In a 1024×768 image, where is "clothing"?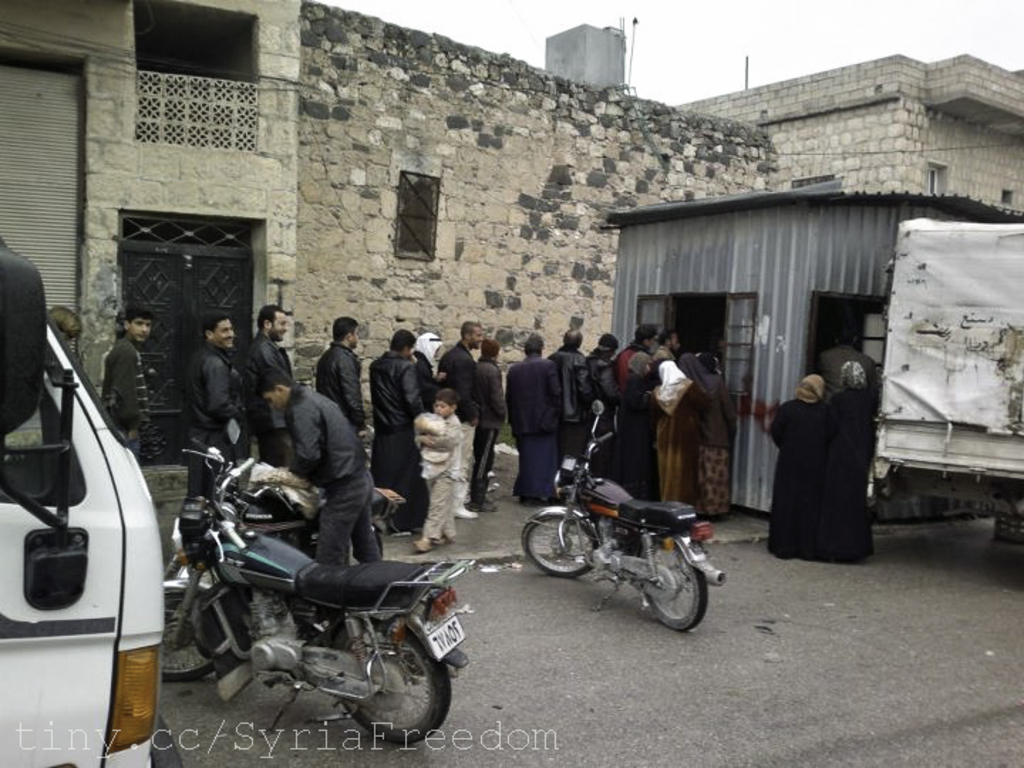
(x1=238, y1=333, x2=293, y2=430).
